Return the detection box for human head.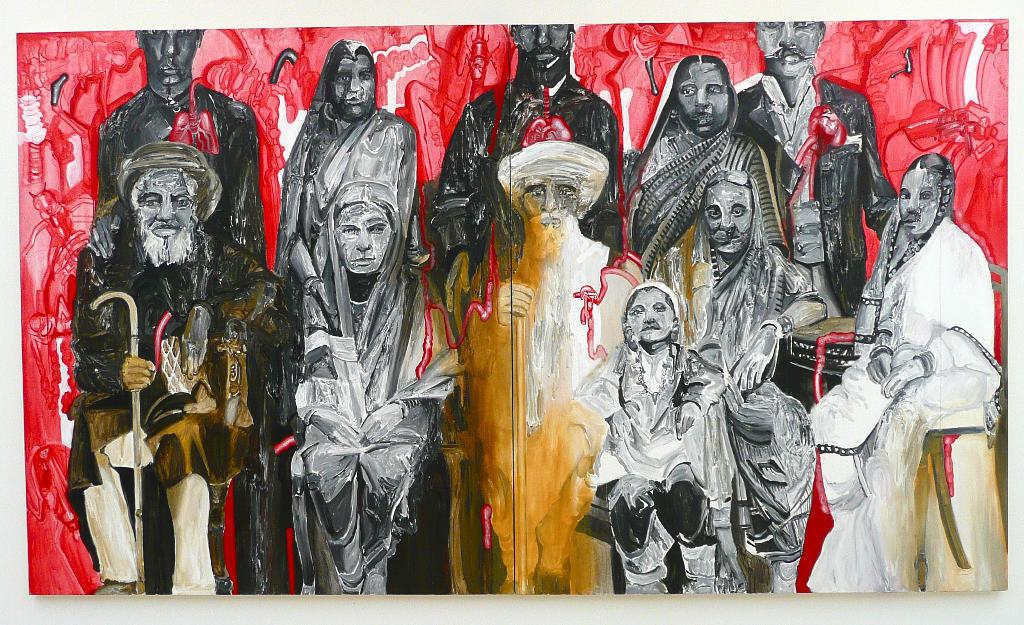
509 161 591 249.
